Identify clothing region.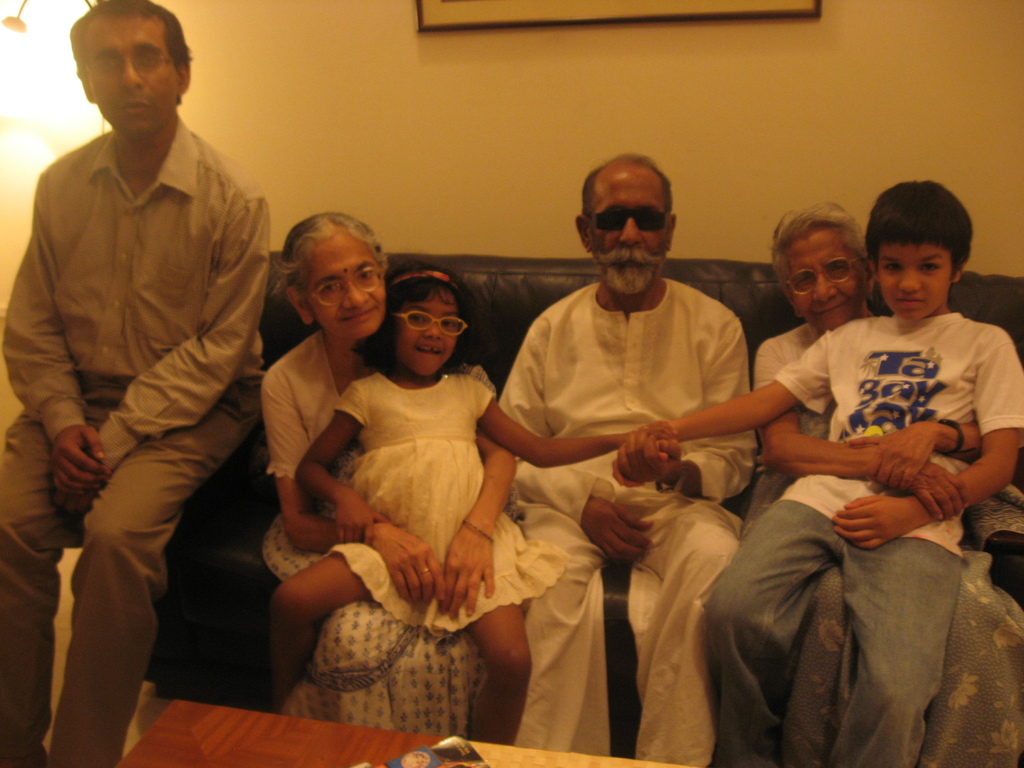
Region: locate(0, 110, 270, 766).
